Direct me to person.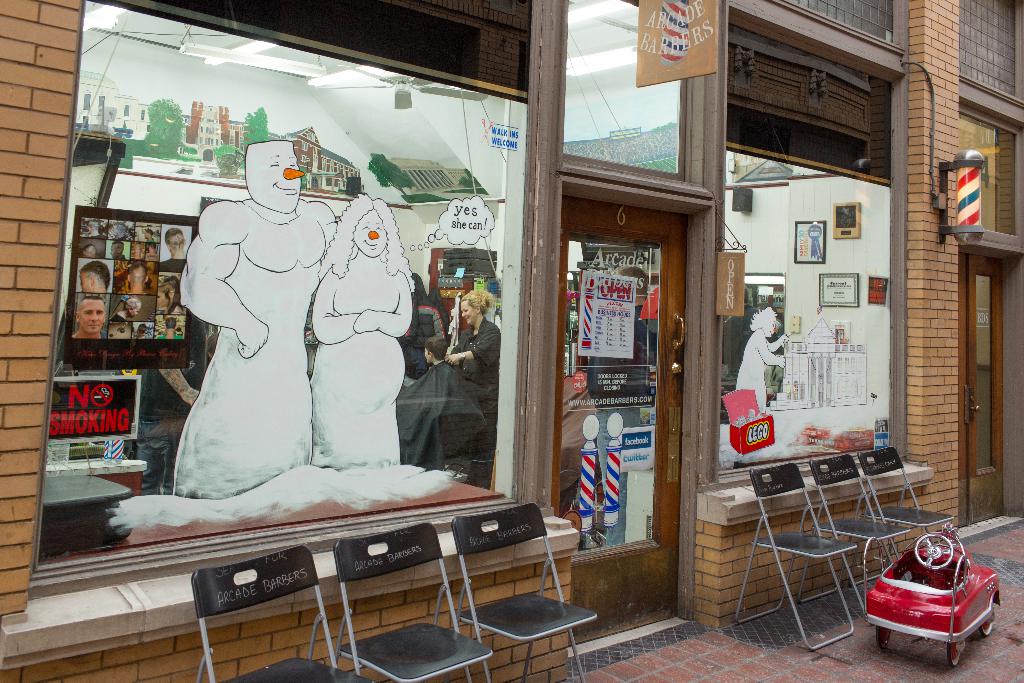
Direction: {"x1": 82, "y1": 244, "x2": 96, "y2": 257}.
